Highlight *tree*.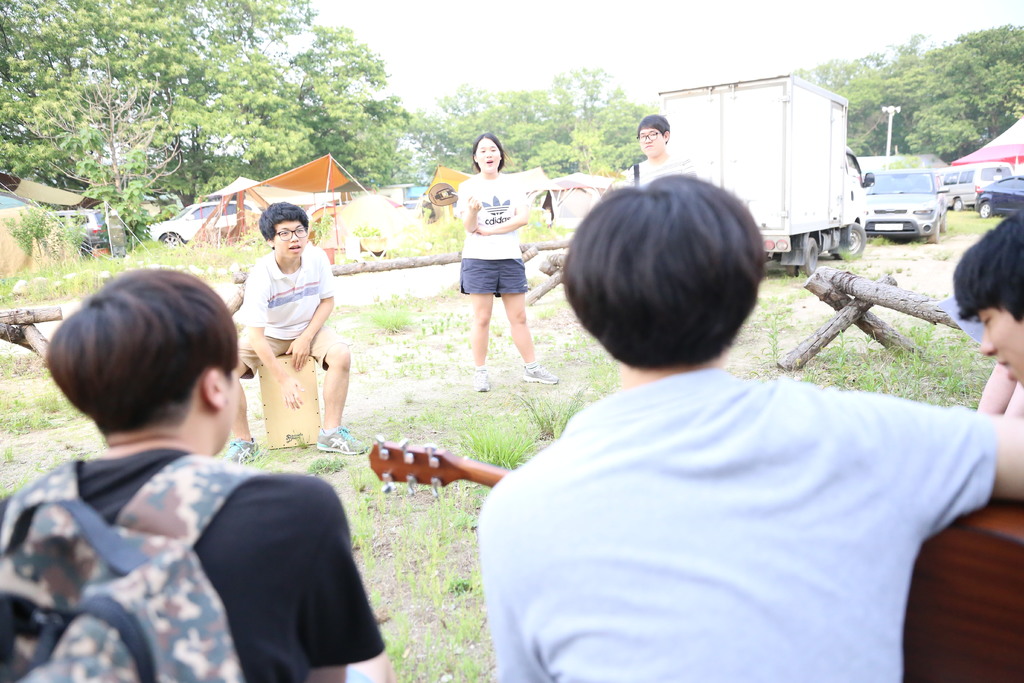
Highlighted region: <region>831, 29, 1023, 164</region>.
